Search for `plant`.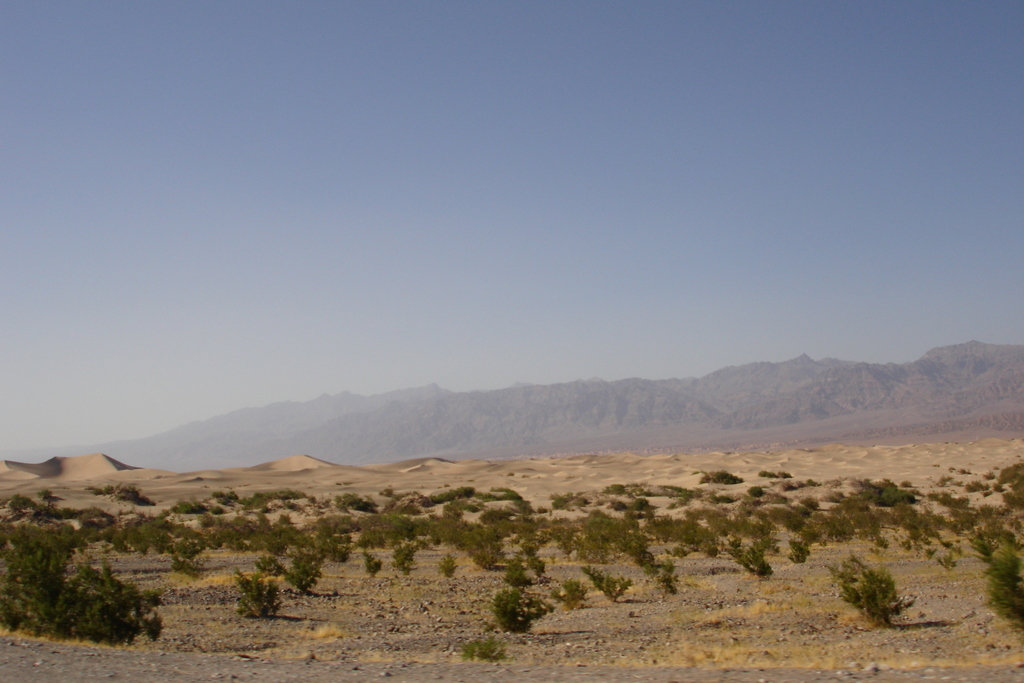
Found at <bbox>437, 552, 460, 573</bbox>.
